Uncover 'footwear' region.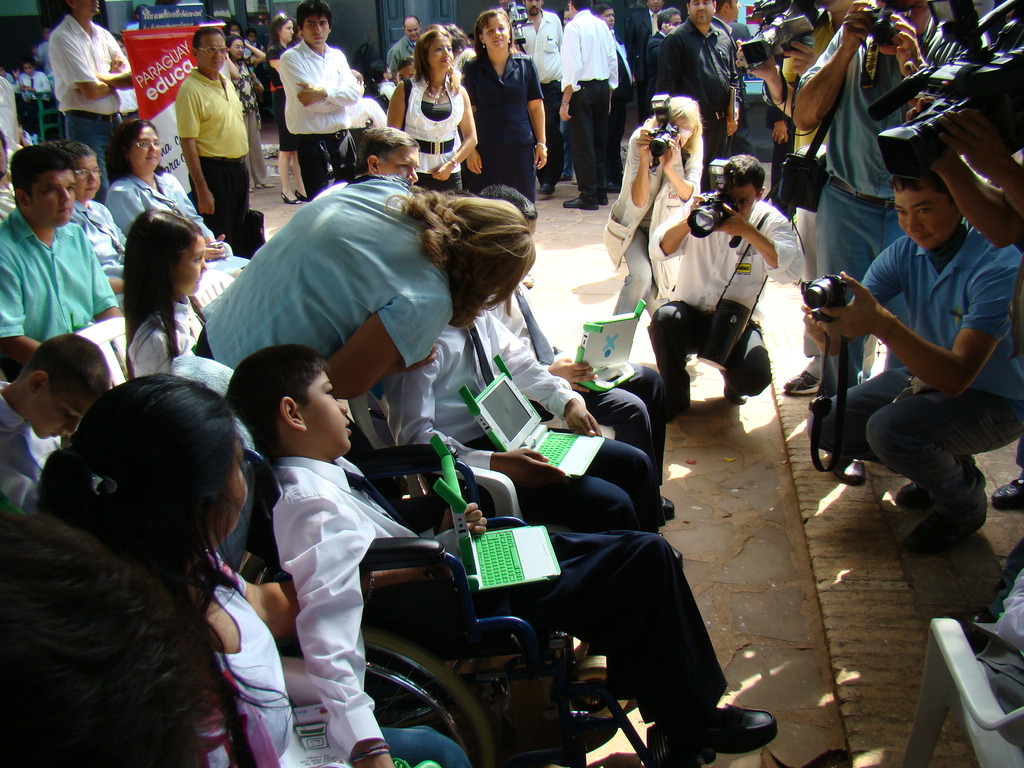
Uncovered: [left=902, top=500, right=991, bottom=550].
